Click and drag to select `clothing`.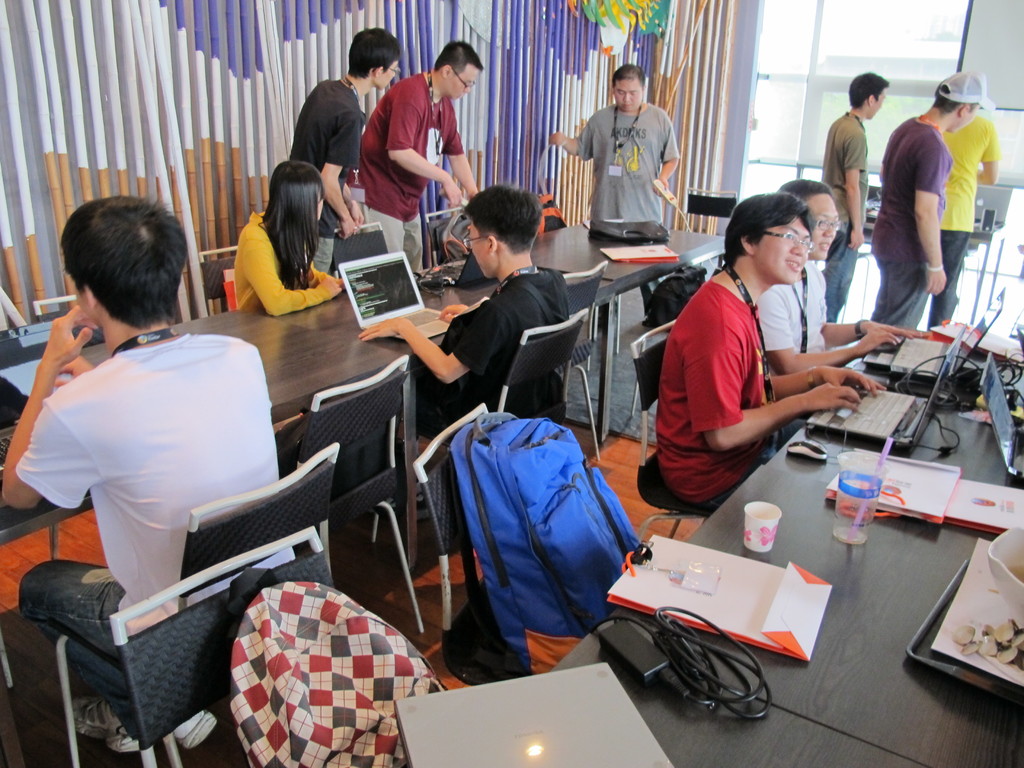
Selection: <region>422, 280, 568, 441</region>.
